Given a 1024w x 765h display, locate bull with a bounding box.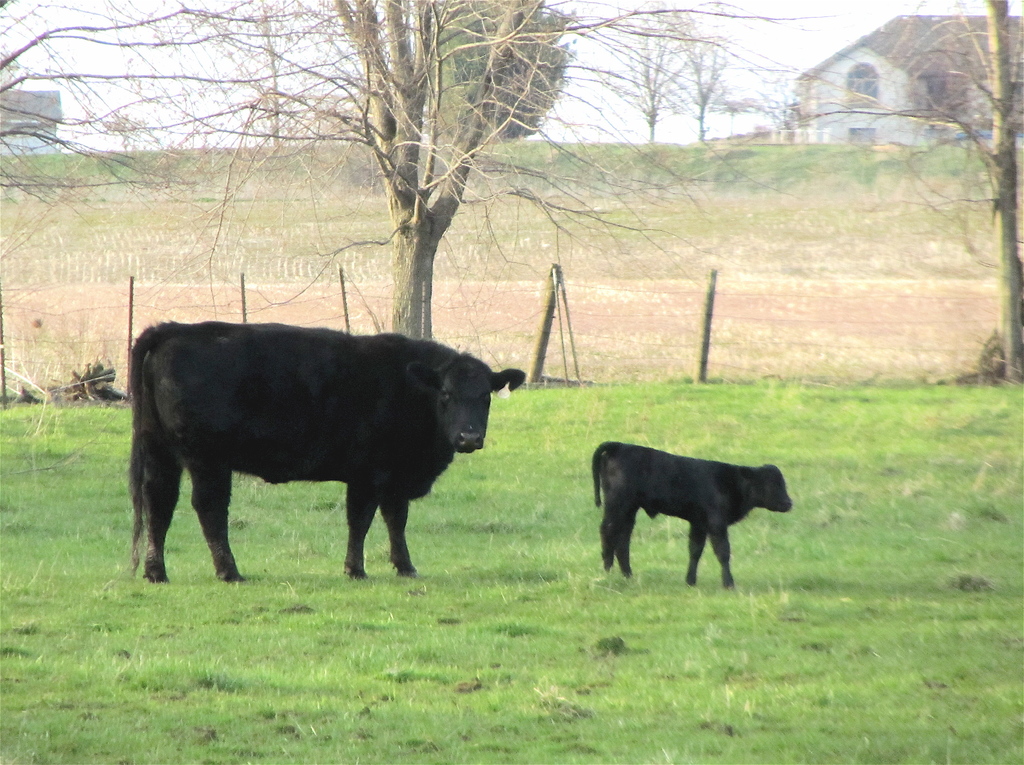
Located: [left=589, top=431, right=796, bottom=593].
